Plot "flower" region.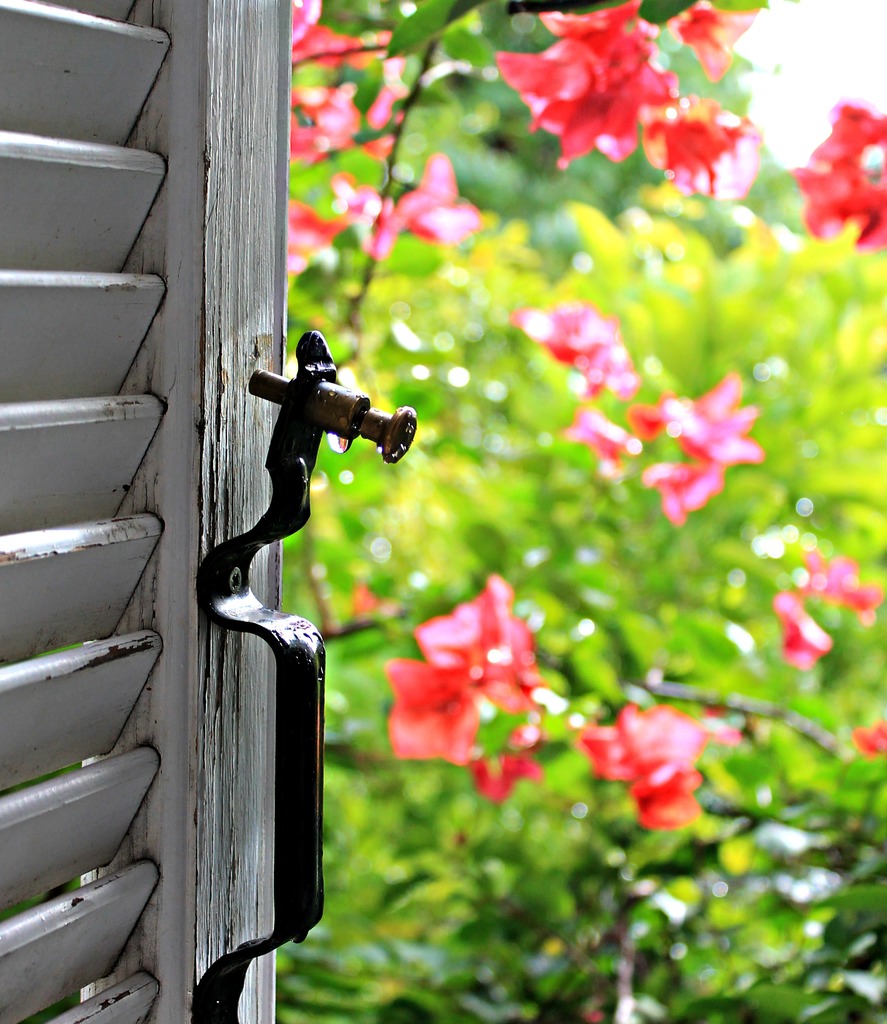
Plotted at [625,384,682,444].
